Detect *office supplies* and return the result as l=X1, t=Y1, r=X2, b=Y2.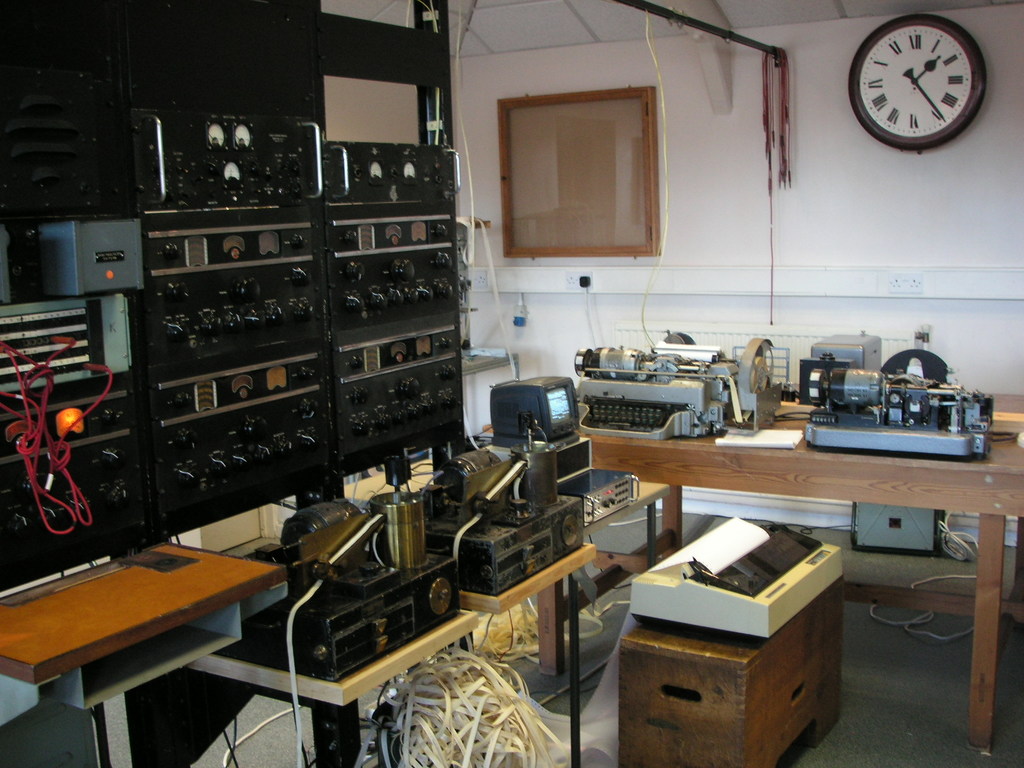
l=586, t=473, r=649, b=522.
